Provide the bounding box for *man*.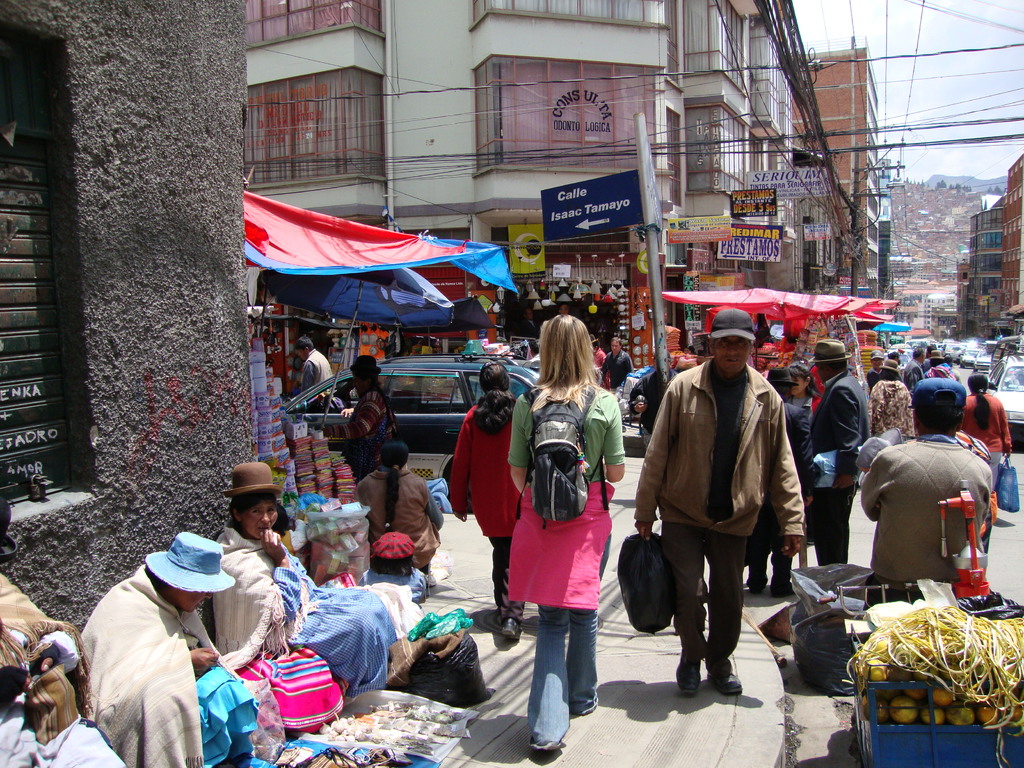
box(596, 335, 637, 395).
